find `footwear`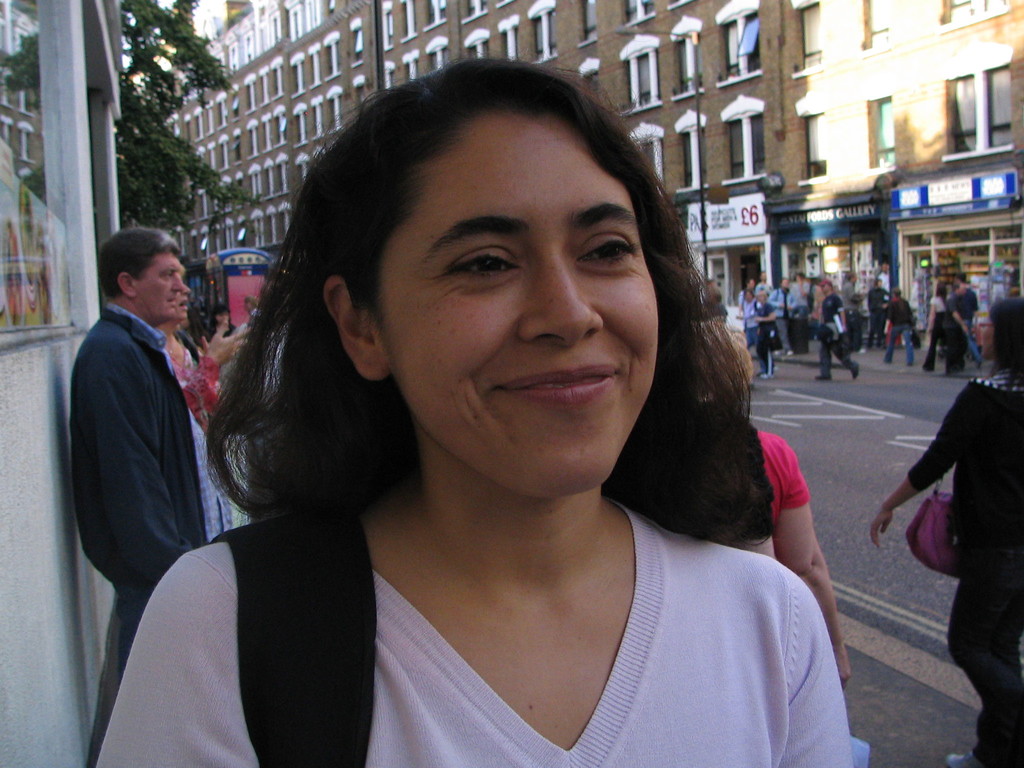
{"left": 954, "top": 365, "right": 966, "bottom": 374}
